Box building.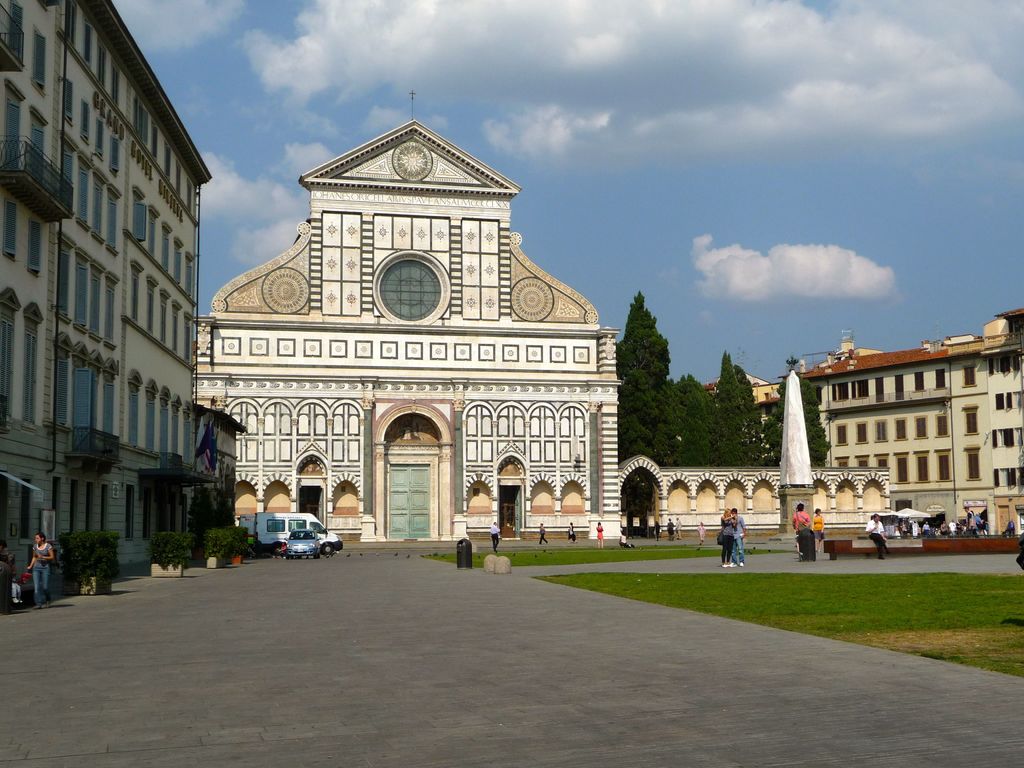
{"left": 190, "top": 404, "right": 246, "bottom": 531}.
